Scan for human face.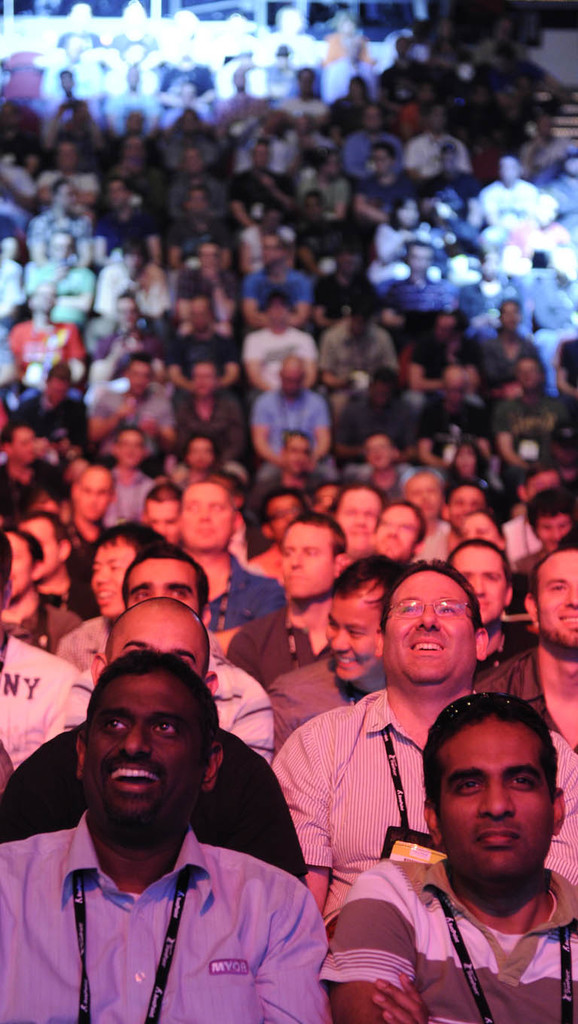
Scan result: x1=453 y1=547 x2=503 y2=617.
